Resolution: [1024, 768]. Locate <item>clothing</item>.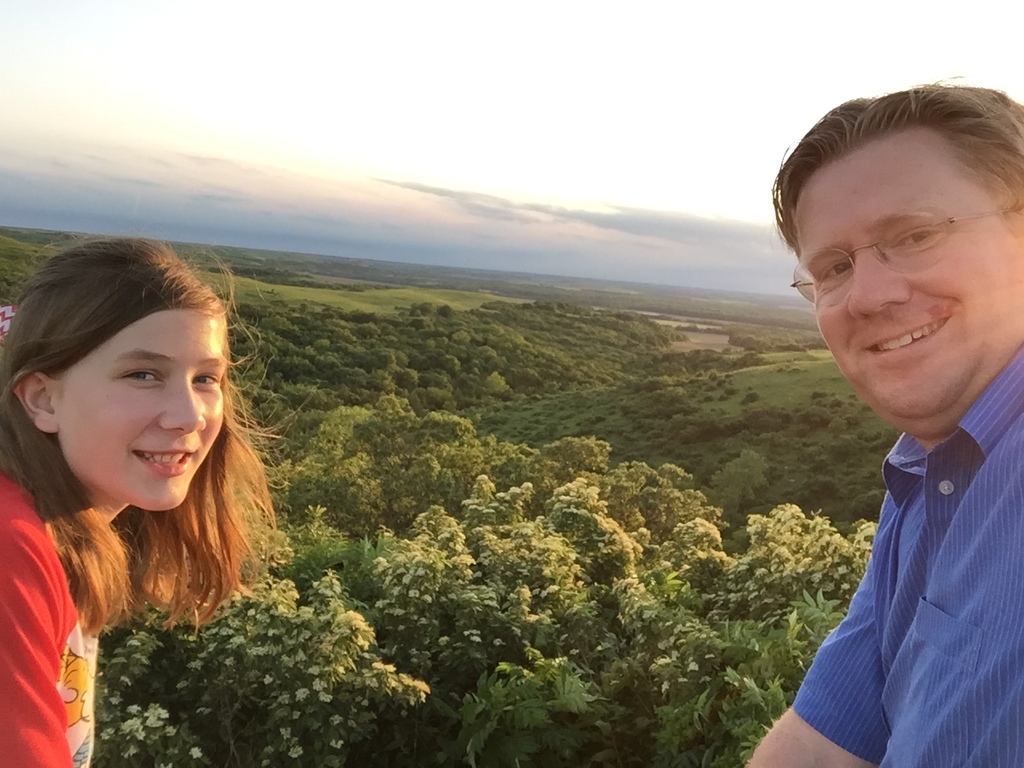
box(791, 342, 1023, 767).
